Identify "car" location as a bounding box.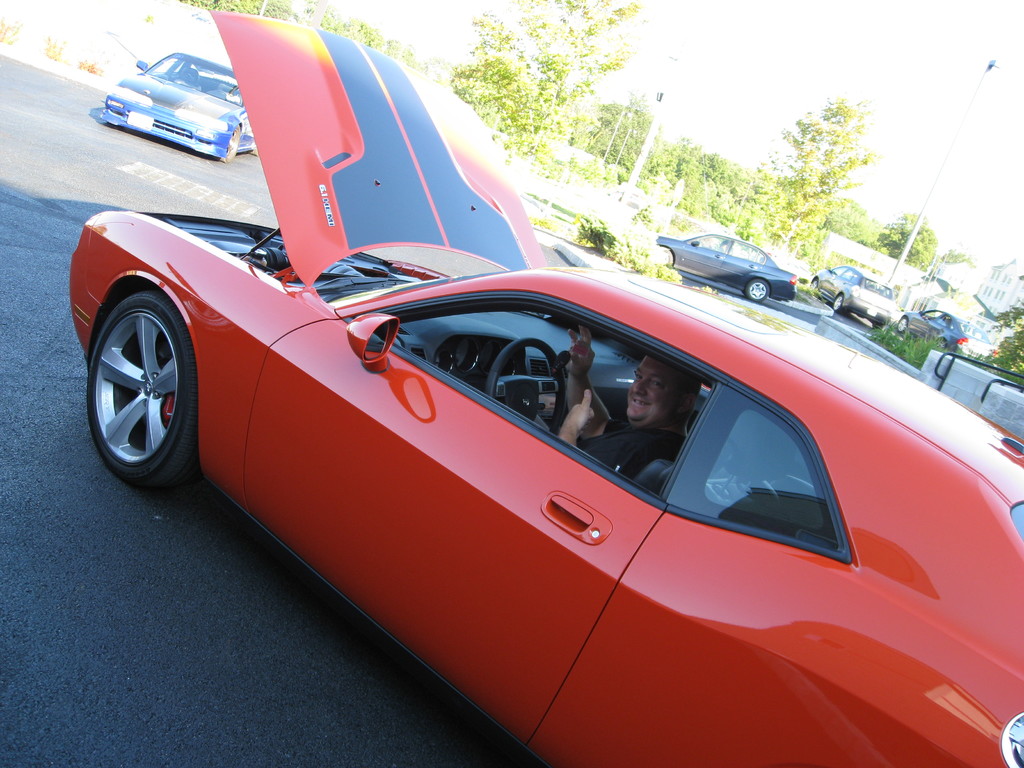
crop(102, 47, 260, 160).
